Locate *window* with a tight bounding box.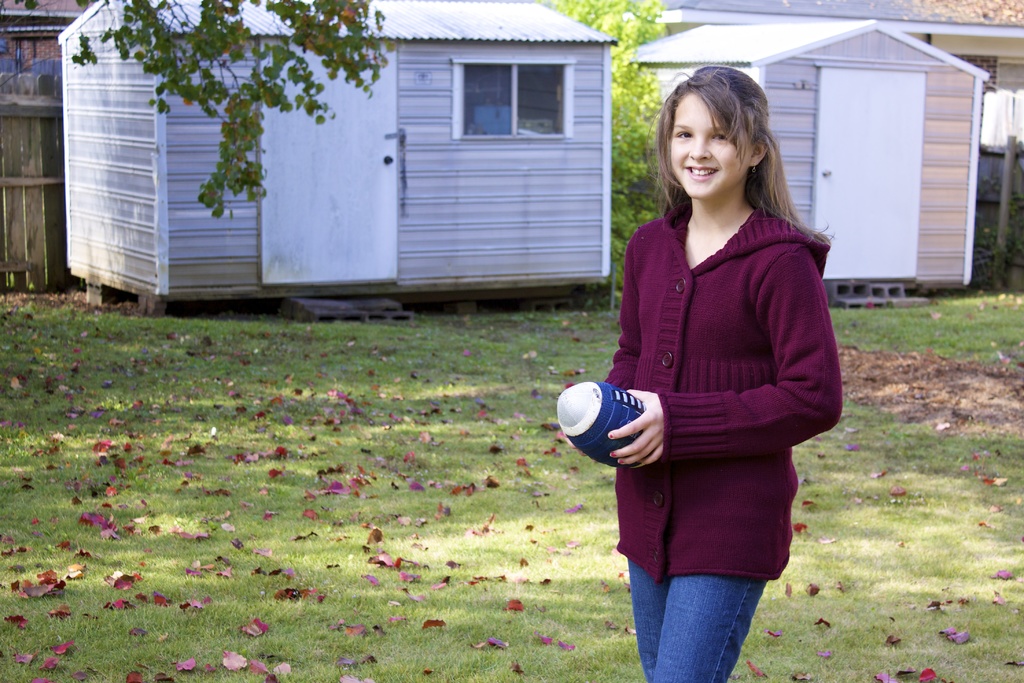
<bbox>452, 64, 572, 143</bbox>.
